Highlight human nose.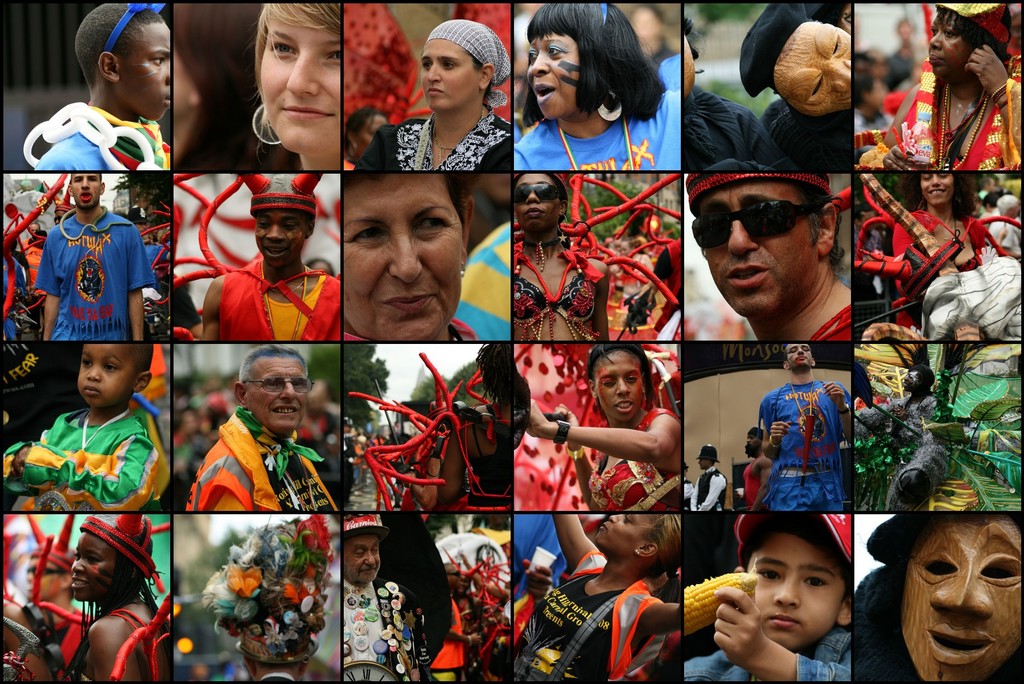
Highlighted region: Rect(528, 192, 541, 208).
